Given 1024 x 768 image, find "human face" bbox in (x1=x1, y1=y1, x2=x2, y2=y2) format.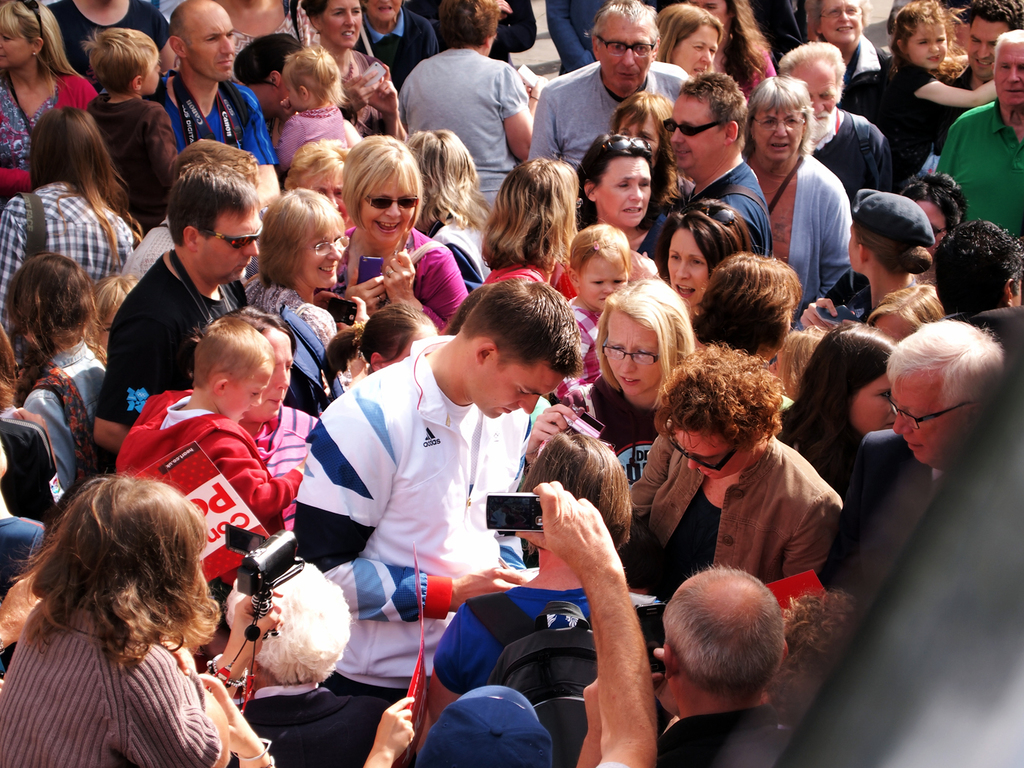
(x1=674, y1=26, x2=718, y2=83).
